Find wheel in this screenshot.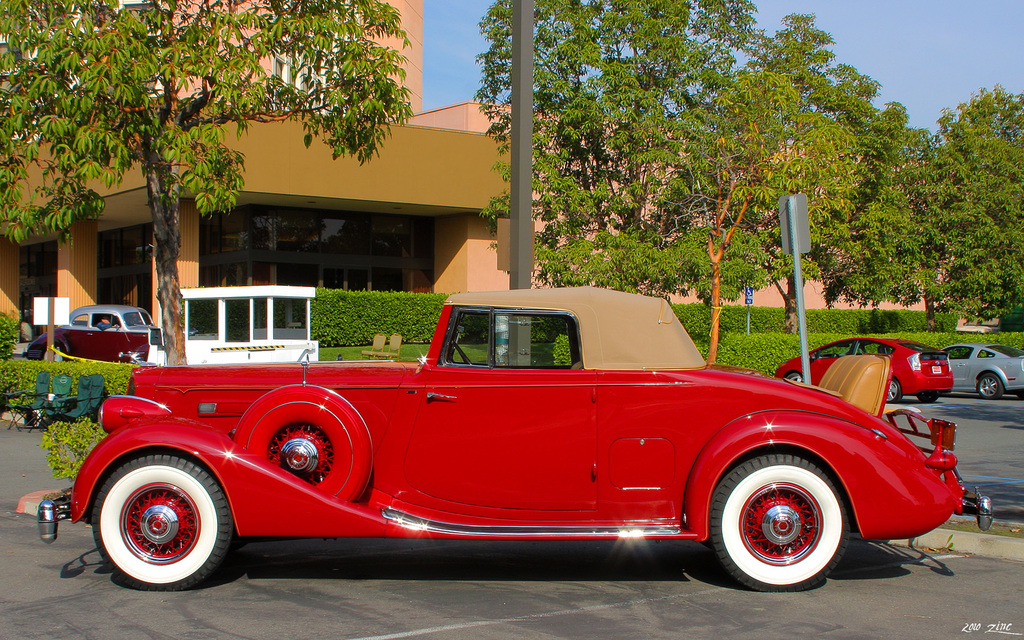
The bounding box for wheel is 977,373,1004,398.
